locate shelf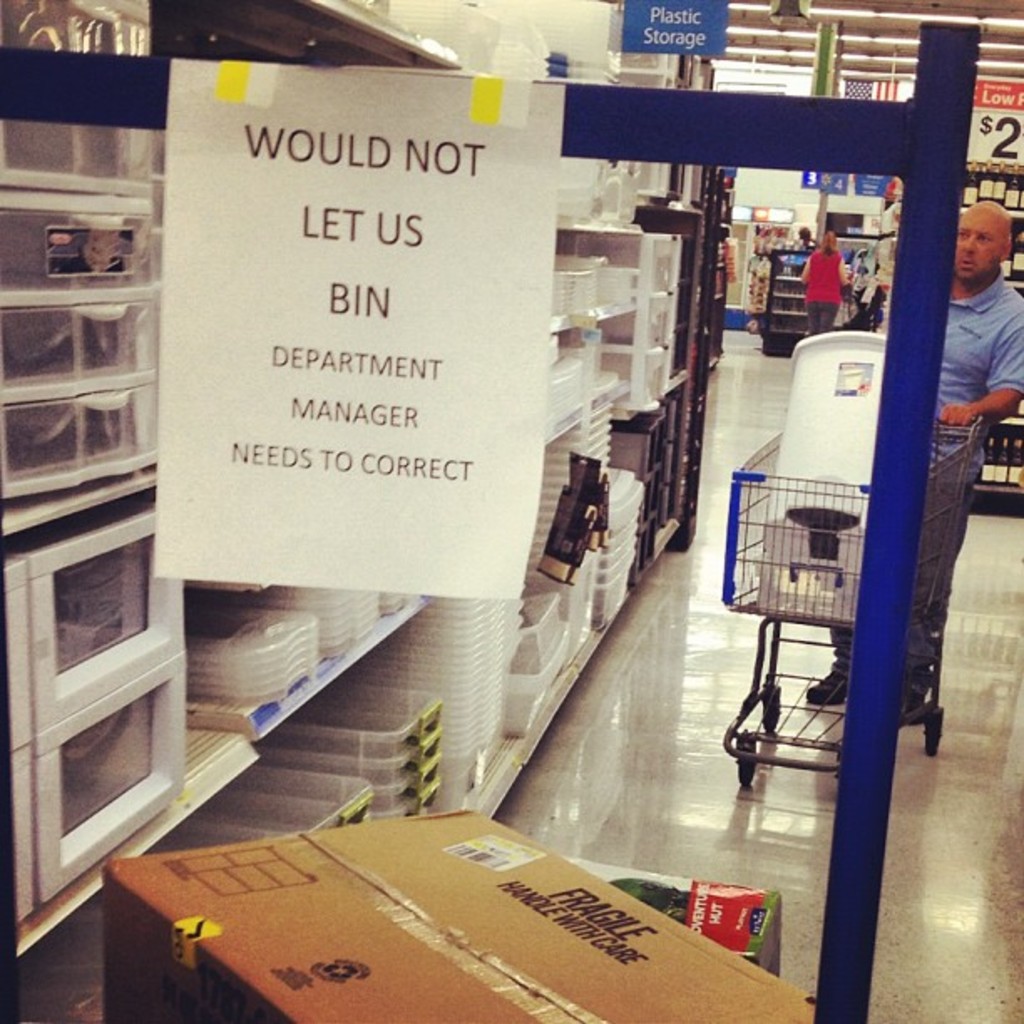
rect(0, 194, 187, 577)
